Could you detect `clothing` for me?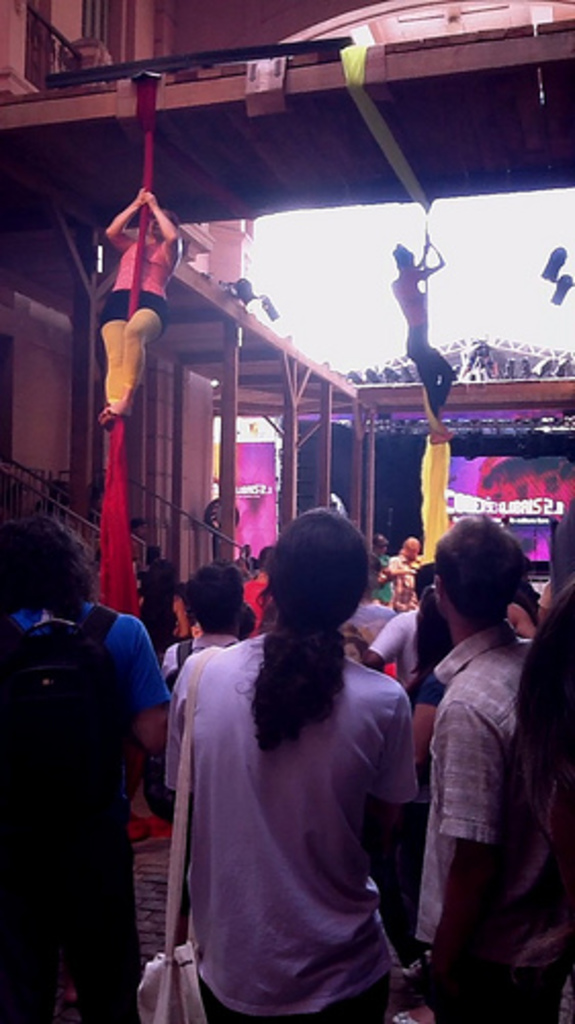
Detection result: x1=98 y1=209 x2=184 y2=401.
